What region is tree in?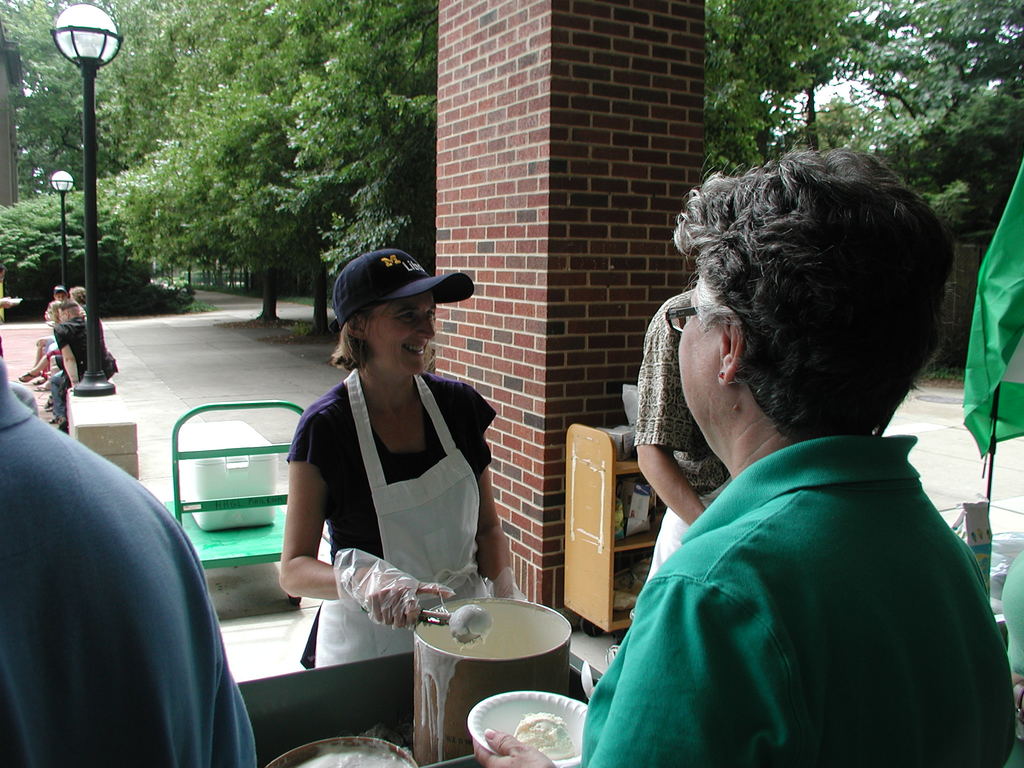
79 0 429 312.
